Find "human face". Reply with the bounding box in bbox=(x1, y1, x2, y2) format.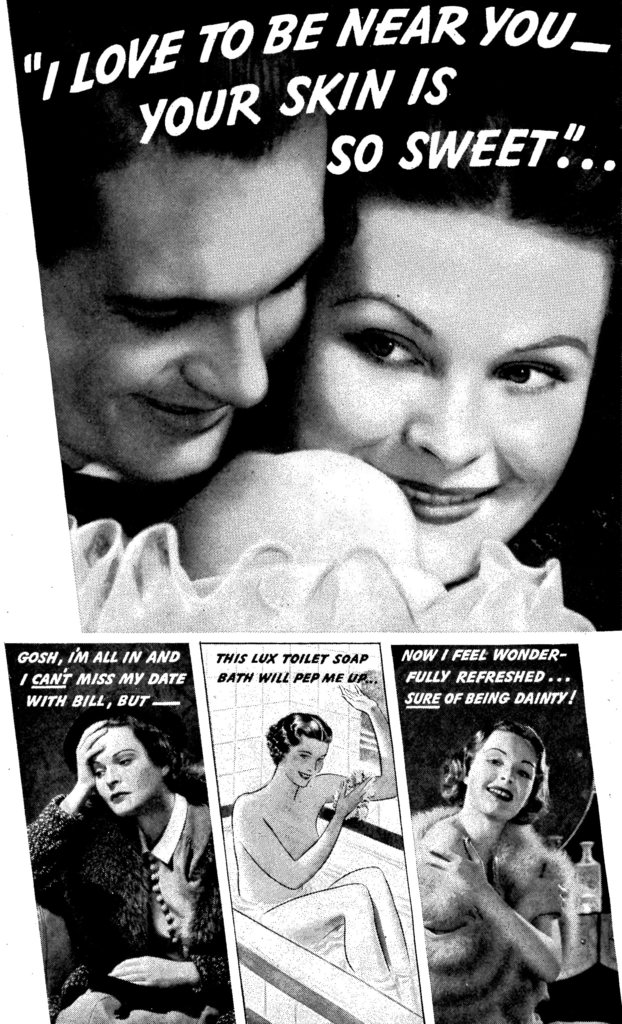
bbox=(307, 199, 615, 591).
